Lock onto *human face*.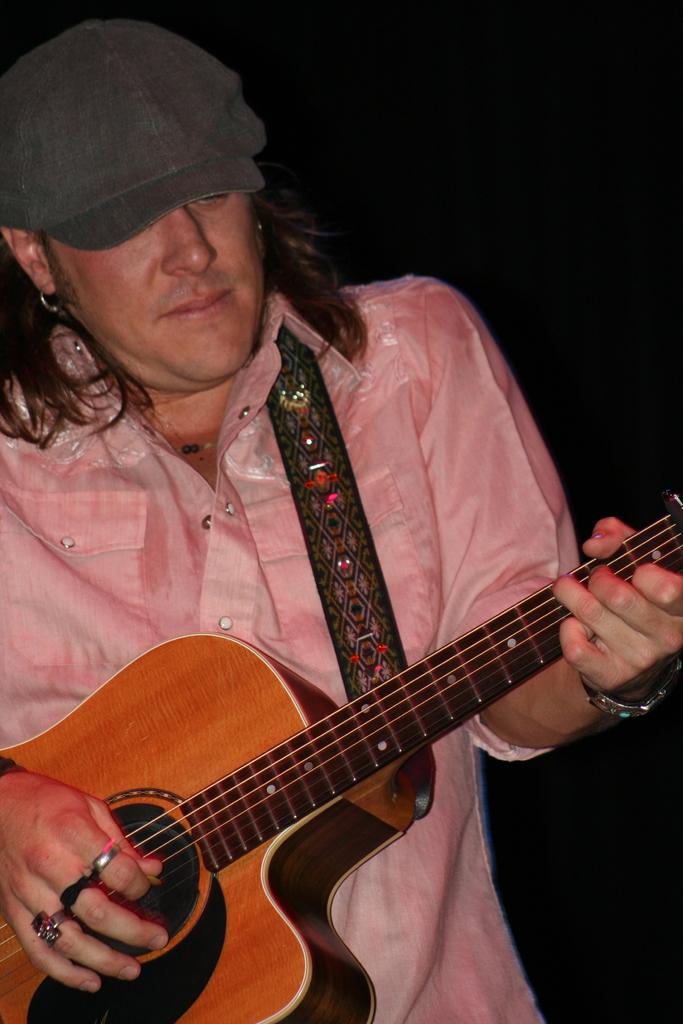
Locked: left=46, top=193, right=256, bottom=395.
